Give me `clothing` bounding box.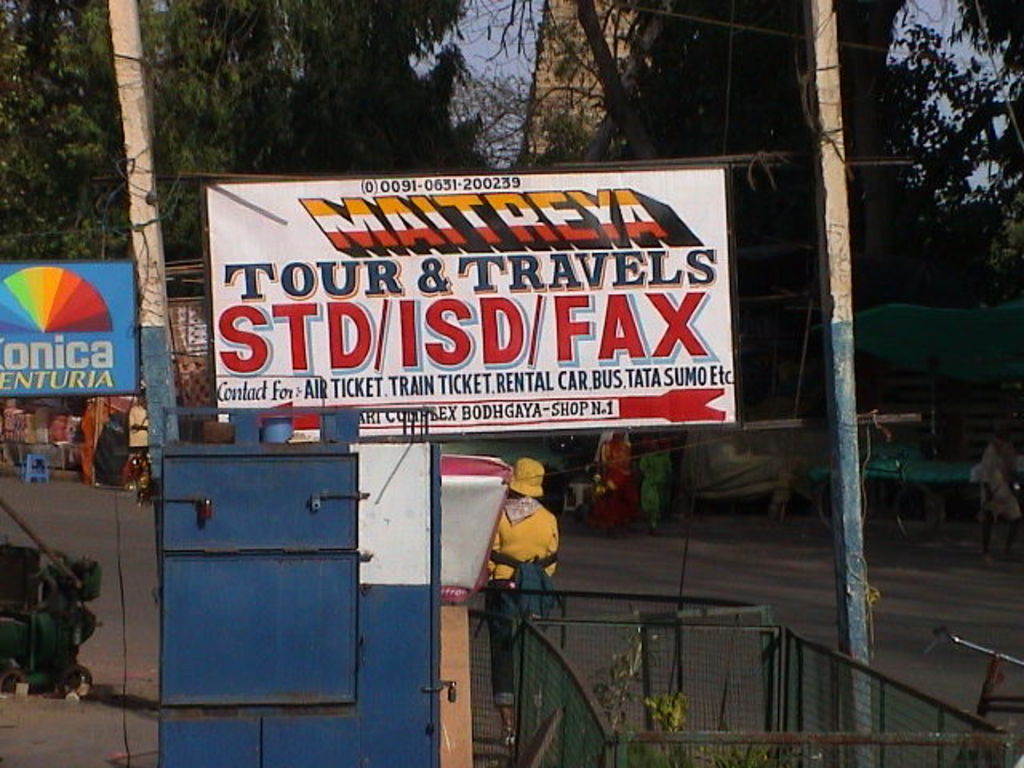
[486, 491, 555, 699].
